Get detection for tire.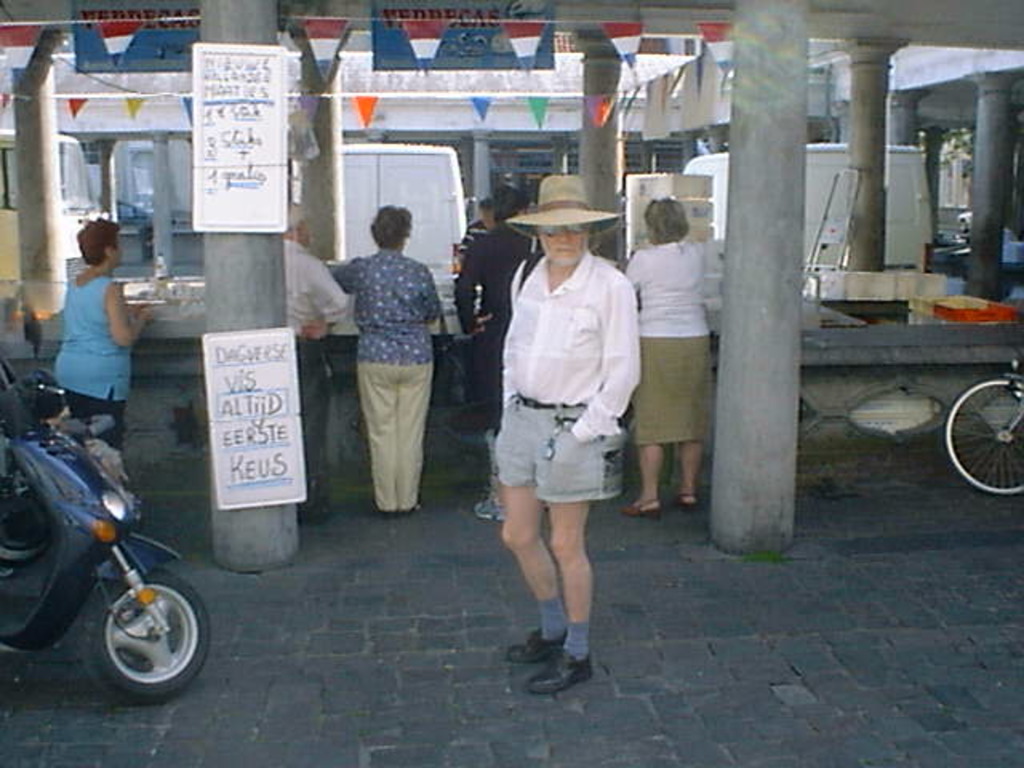
Detection: {"x1": 944, "y1": 378, "x2": 1022, "y2": 499}.
